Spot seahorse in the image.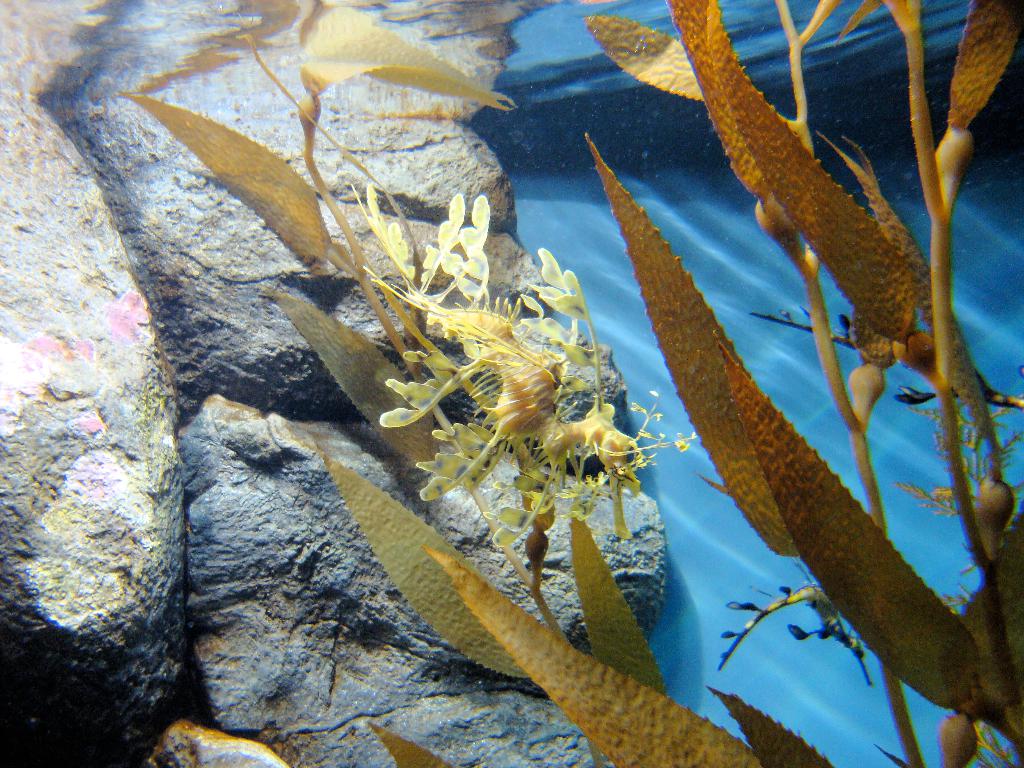
seahorse found at l=339, t=173, r=700, b=557.
